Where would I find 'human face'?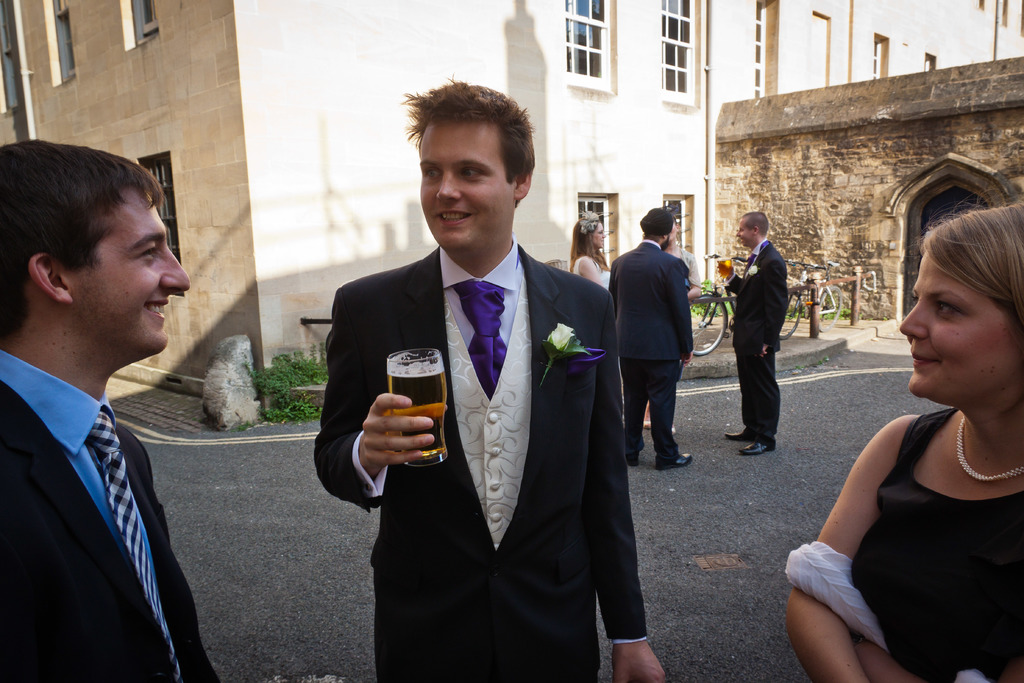
At pyautogui.locateOnScreen(416, 119, 517, 245).
